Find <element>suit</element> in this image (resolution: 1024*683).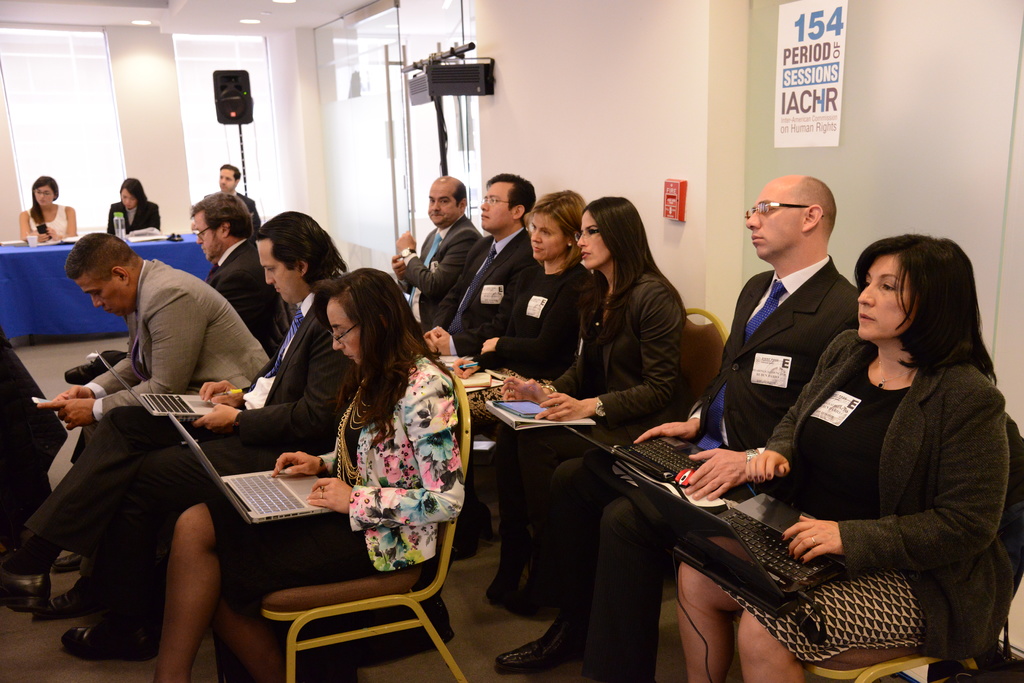
(x1=399, y1=215, x2=483, y2=335).
